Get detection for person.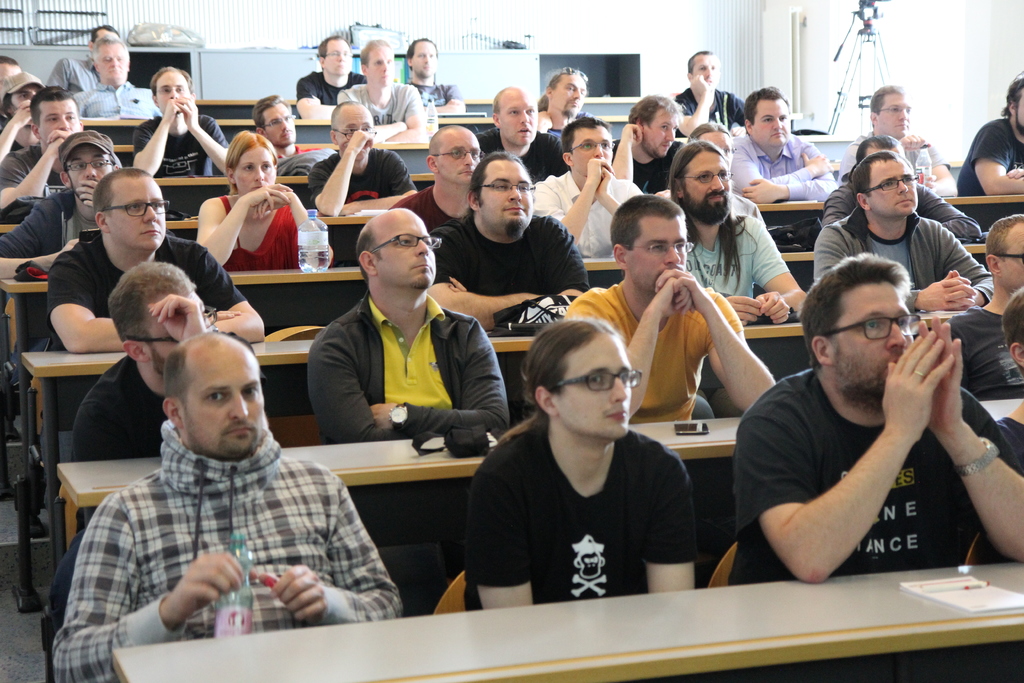
Detection: box(689, 122, 765, 222).
